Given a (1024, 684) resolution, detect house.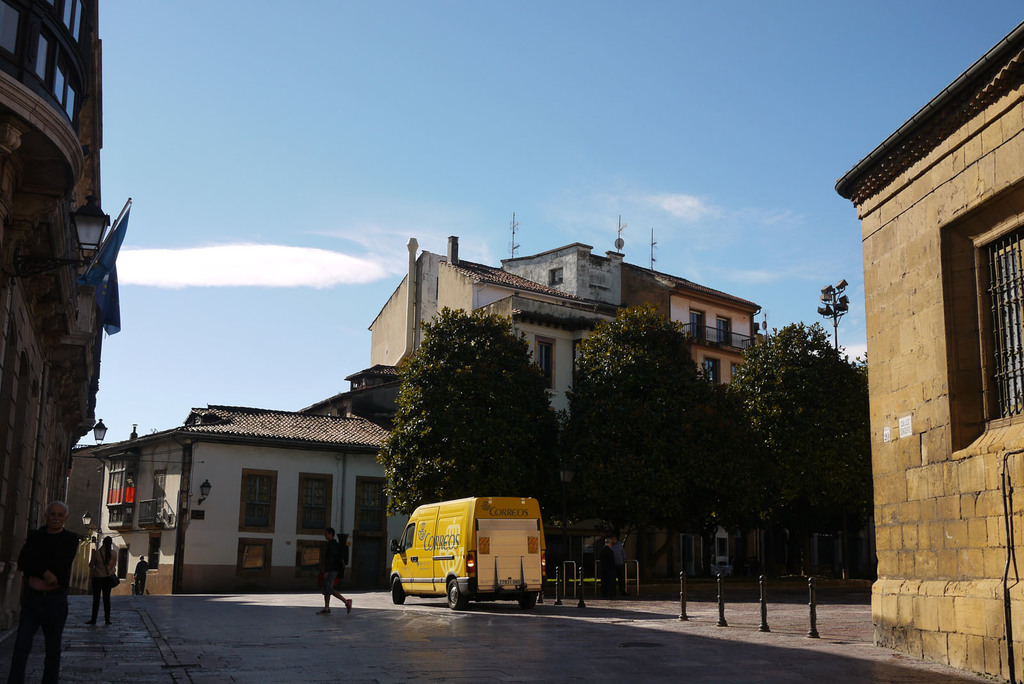
x1=56, y1=385, x2=427, y2=603.
